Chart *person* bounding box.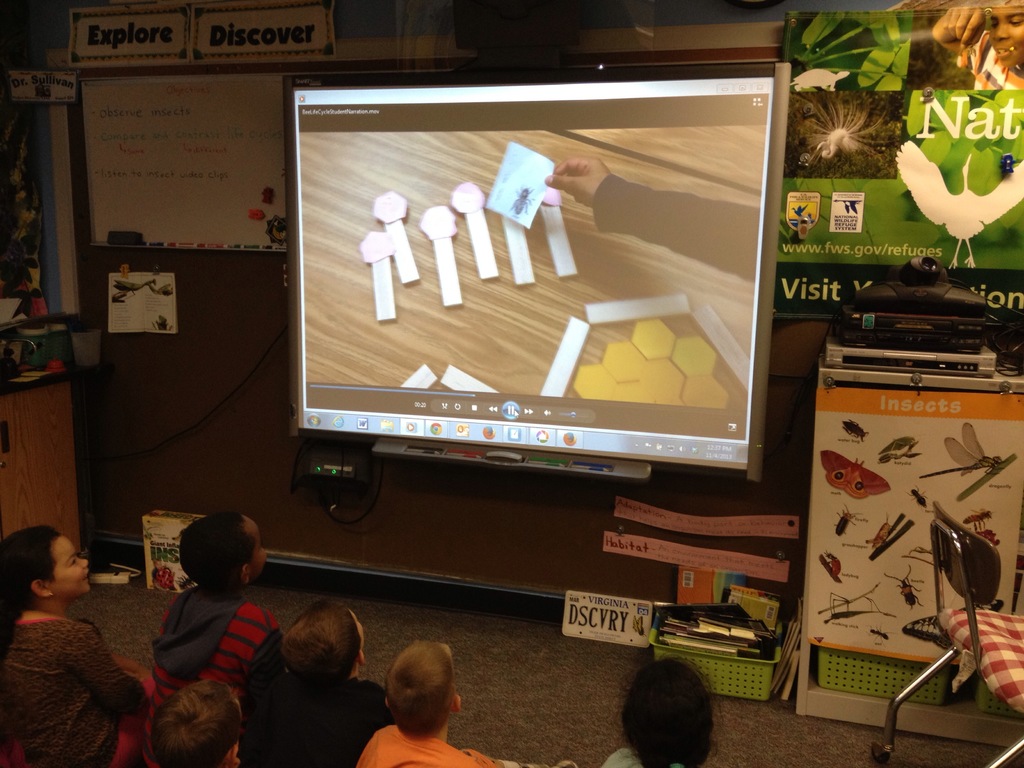
Charted: locate(931, 2, 1023, 95).
